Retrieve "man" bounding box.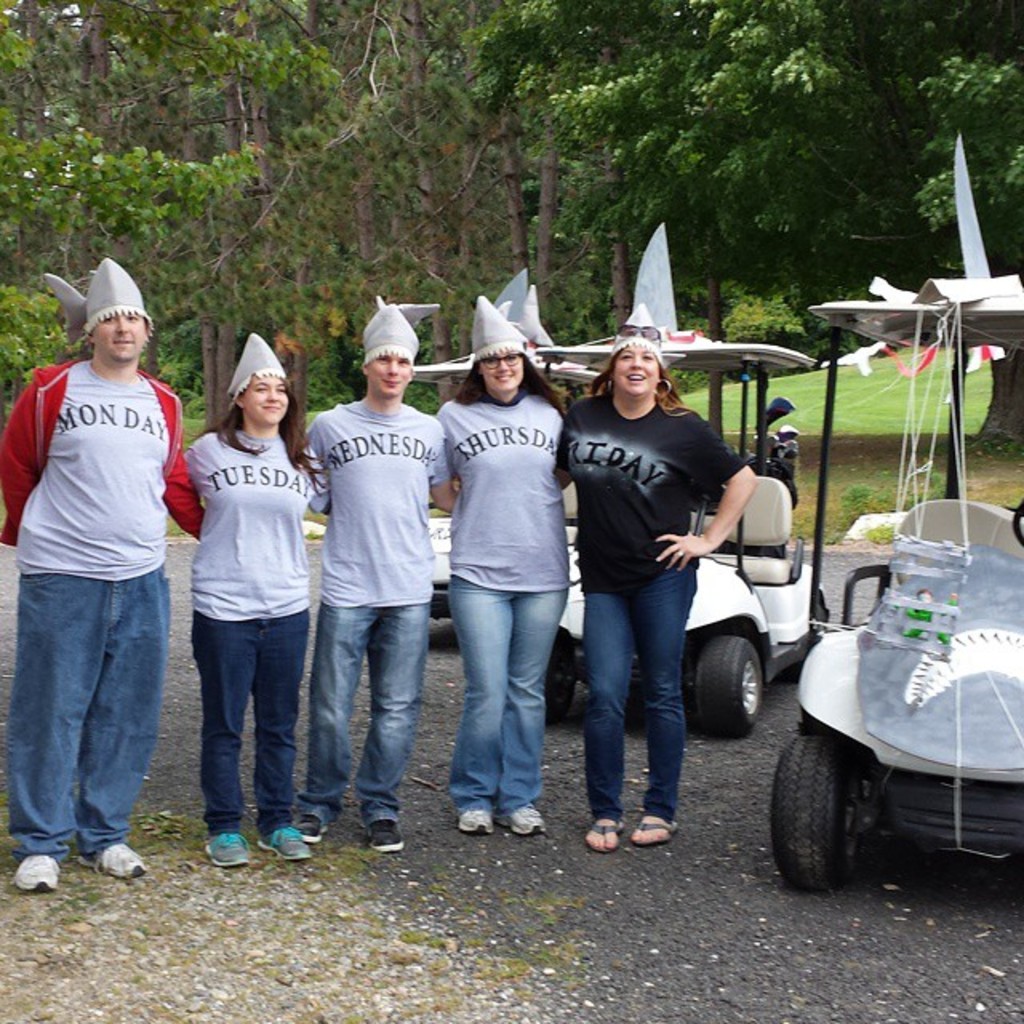
Bounding box: 6 232 181 902.
